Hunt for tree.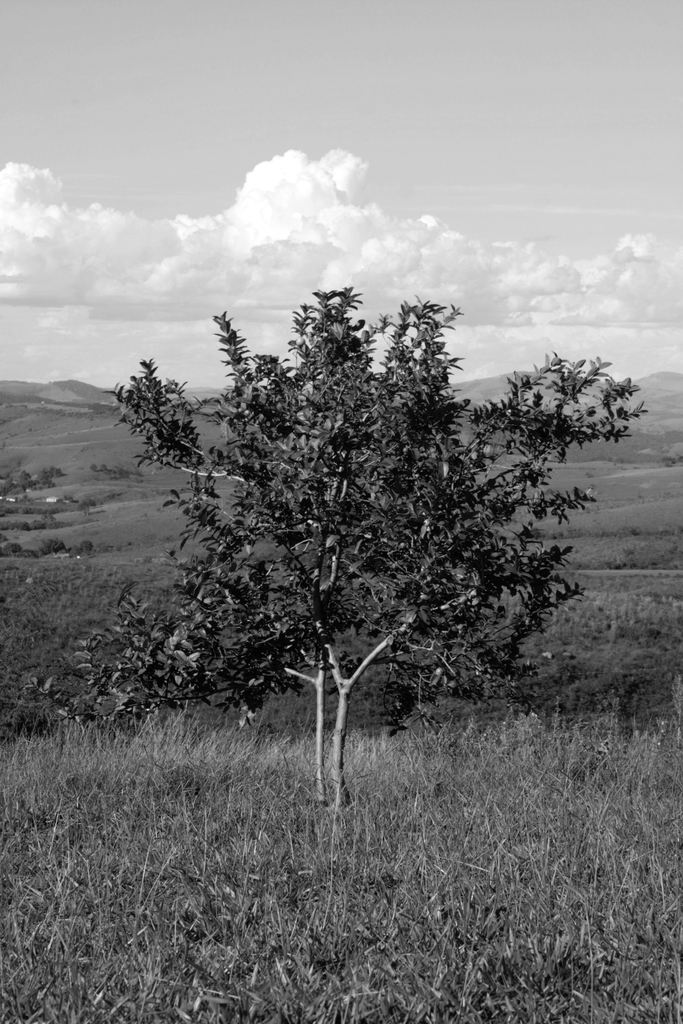
Hunted down at left=90, top=248, right=608, bottom=815.
